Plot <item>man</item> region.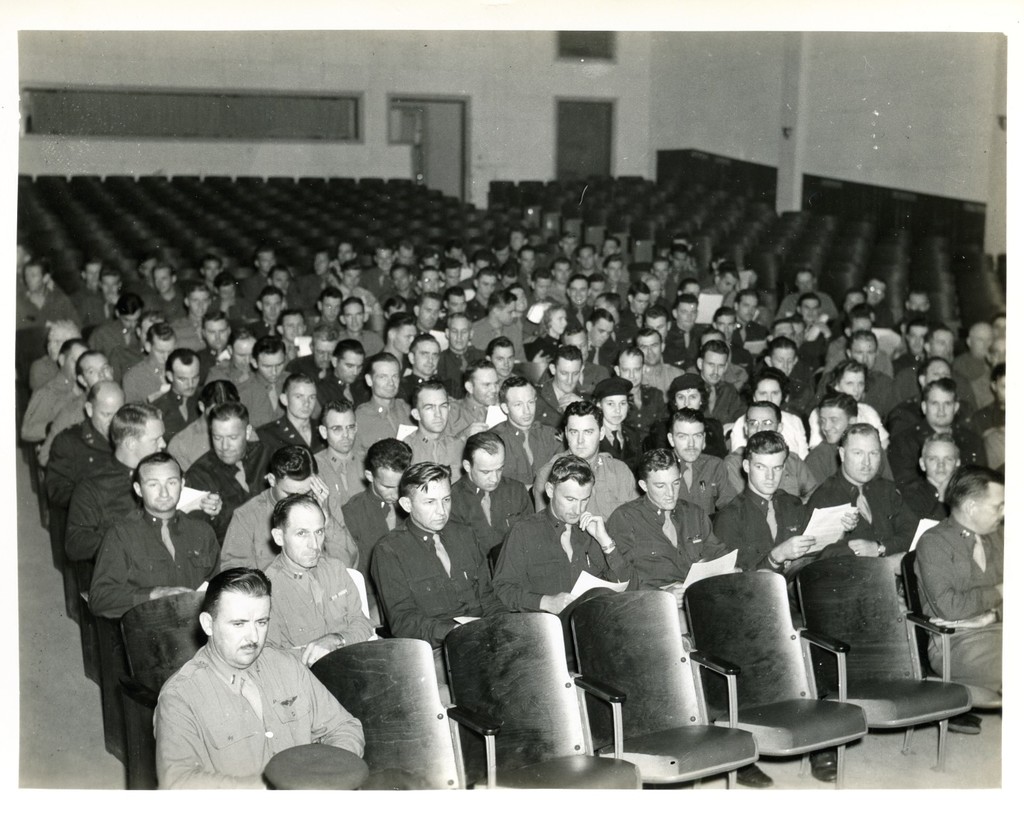
Plotted at 213:331:263:382.
